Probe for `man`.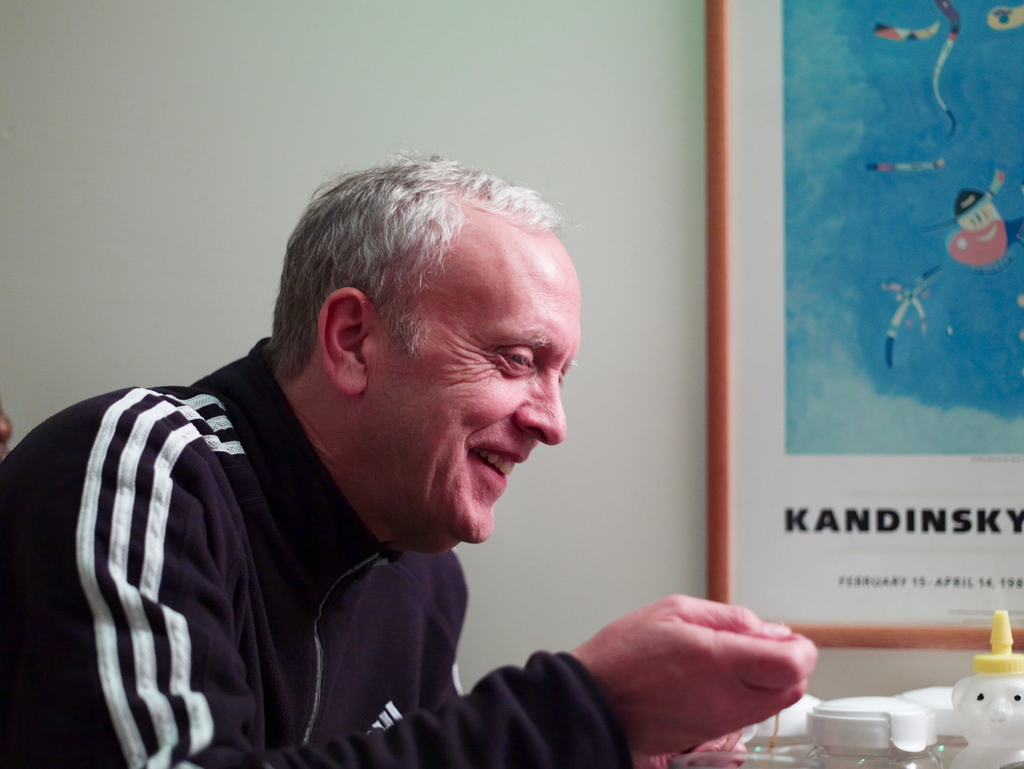
Probe result: left=29, top=149, right=701, bottom=763.
